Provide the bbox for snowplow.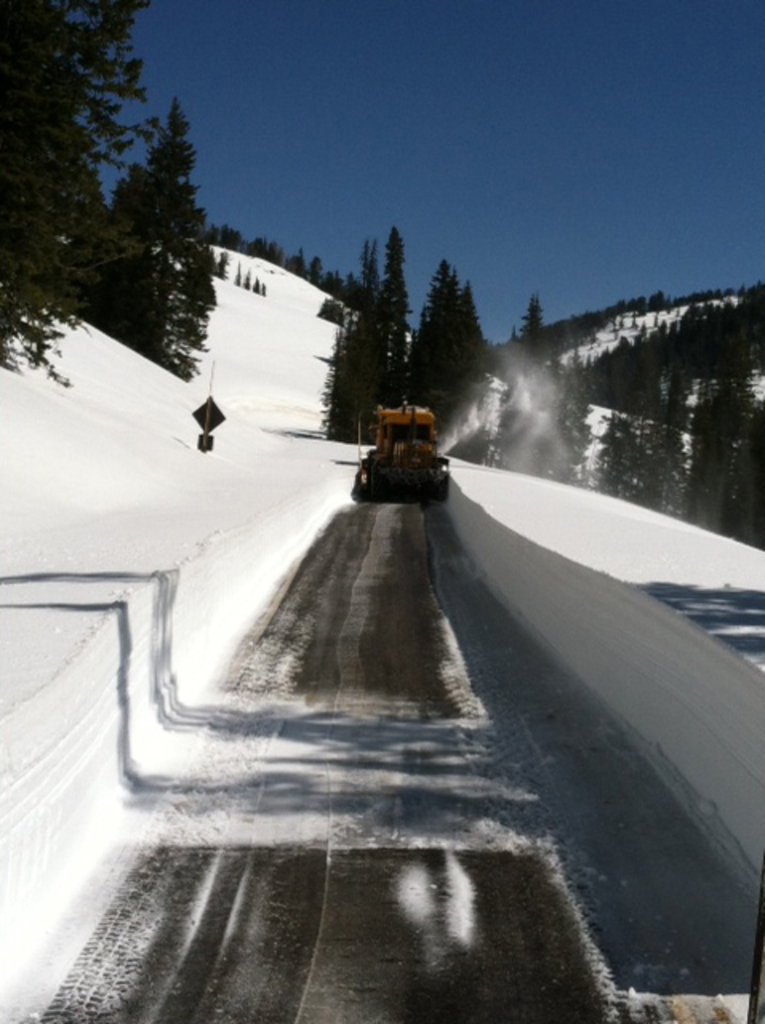
pyautogui.locateOnScreen(350, 402, 455, 502).
